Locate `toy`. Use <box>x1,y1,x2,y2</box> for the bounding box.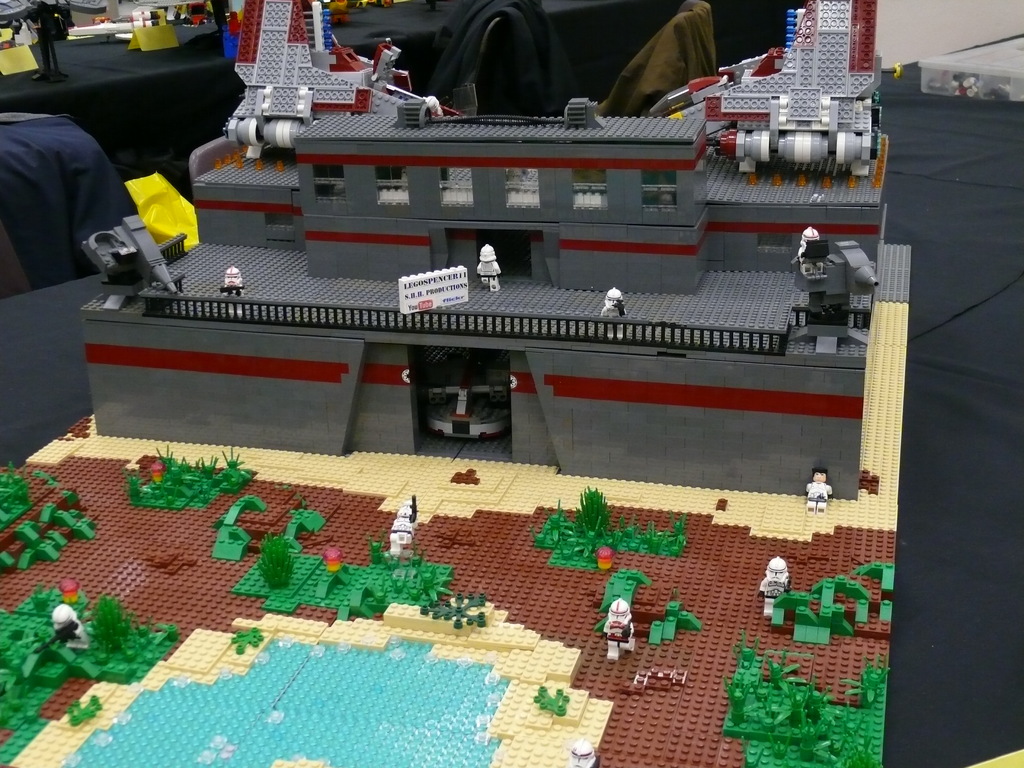
<box>120,440,255,509</box>.
